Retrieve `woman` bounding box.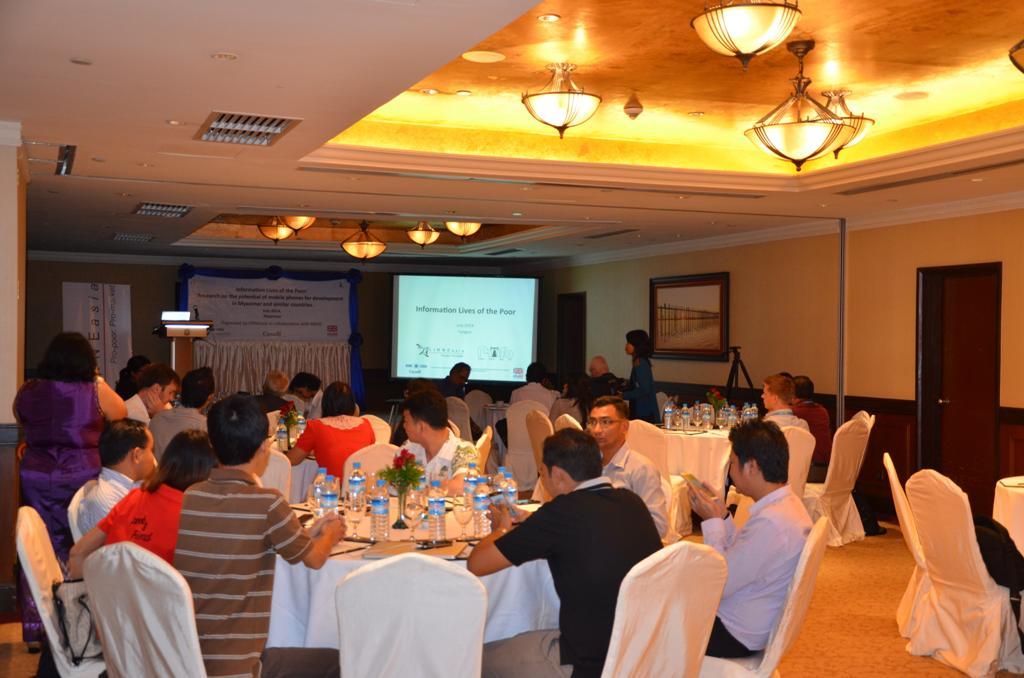
Bounding box: x1=72, y1=430, x2=232, y2=601.
